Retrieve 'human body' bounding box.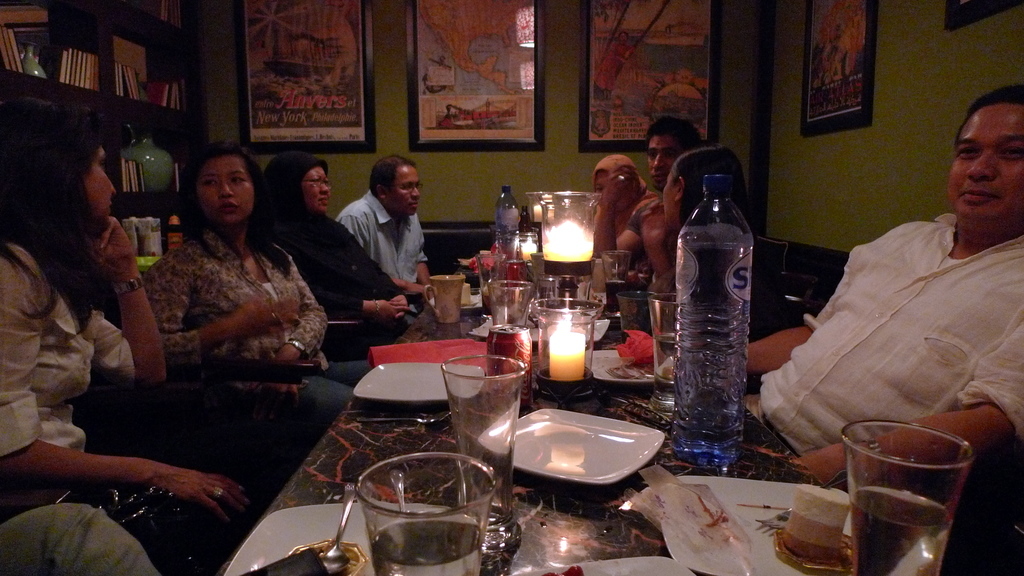
Bounding box: <box>748,83,1023,500</box>.
